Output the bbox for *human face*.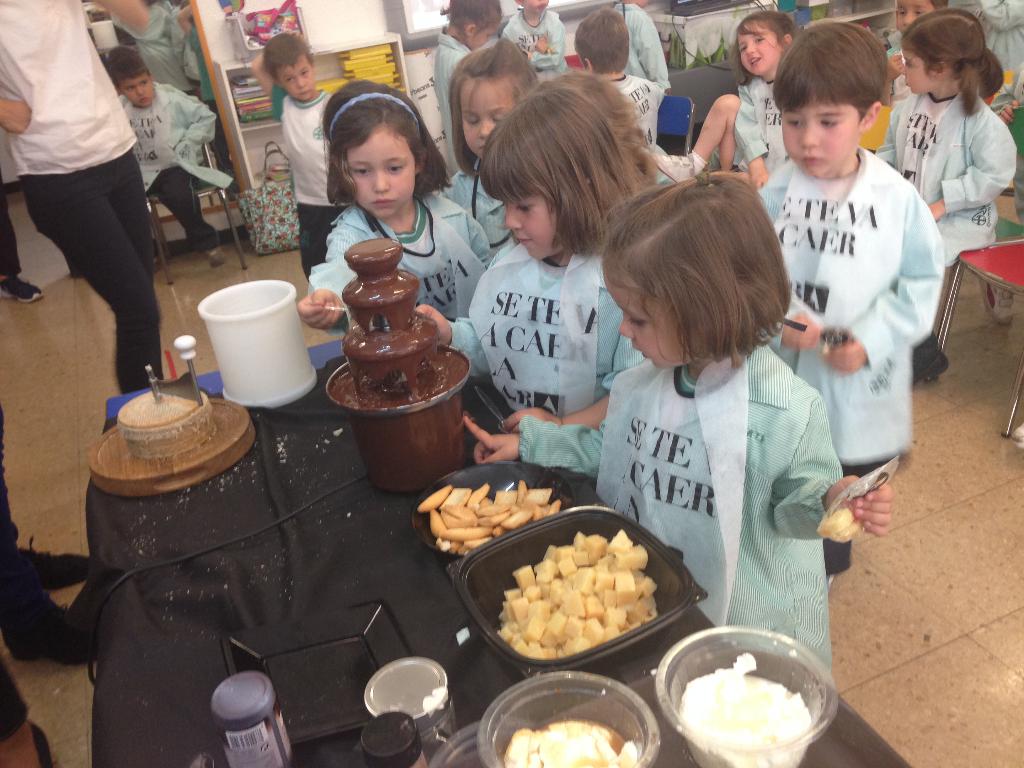
bbox=(345, 121, 415, 216).
